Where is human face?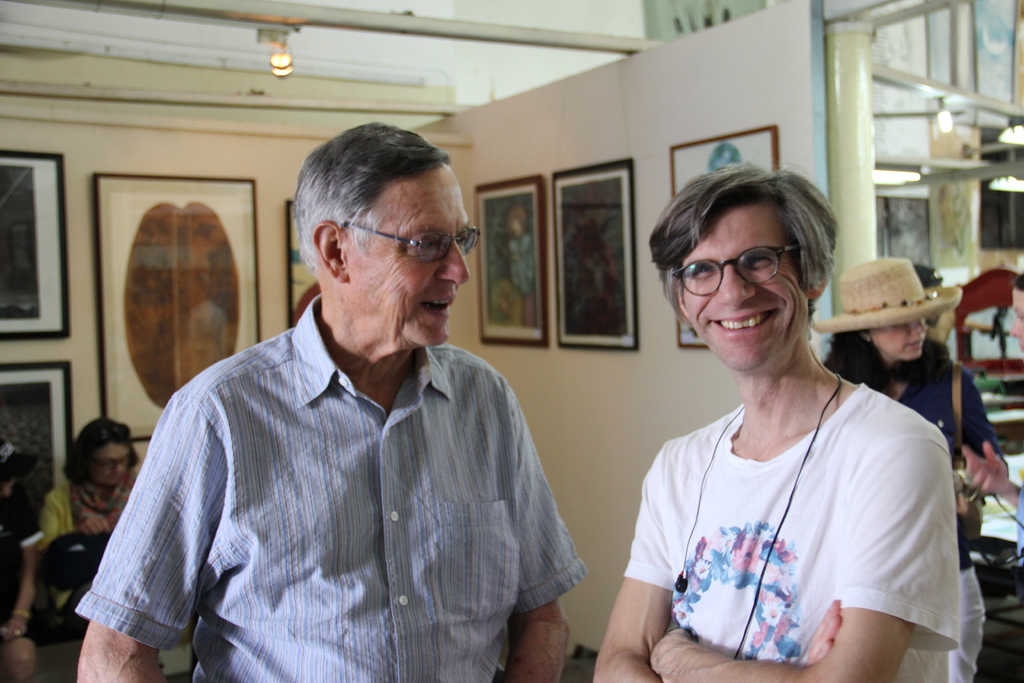
locate(871, 318, 925, 356).
